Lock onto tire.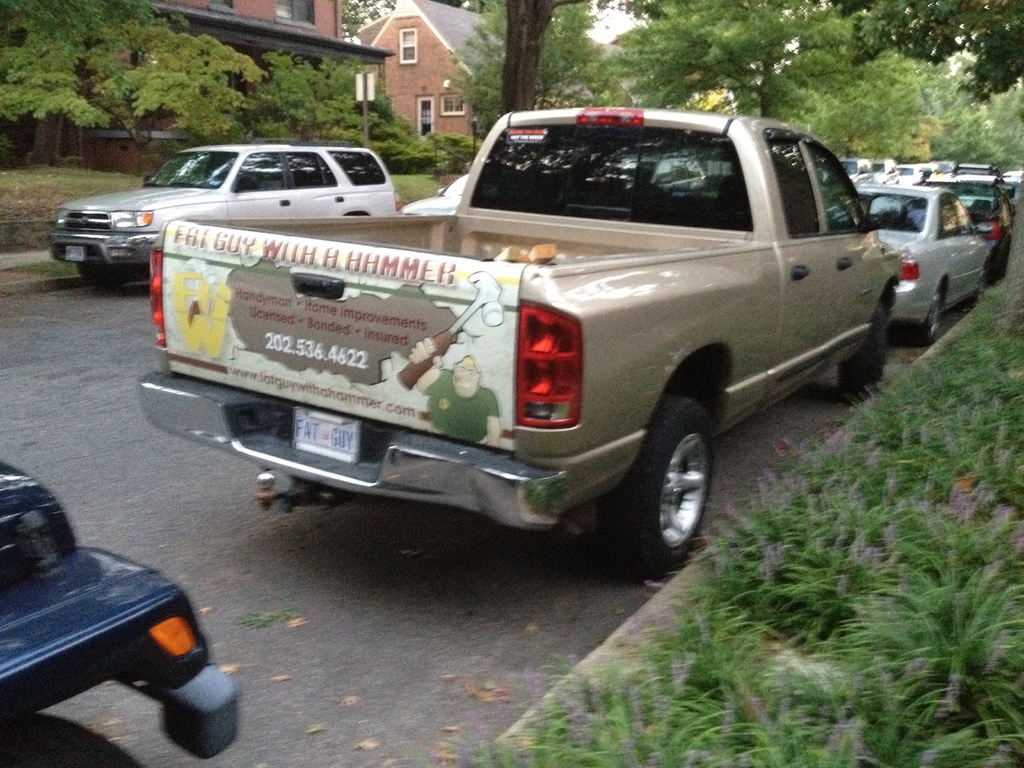
Locked: bbox(918, 286, 943, 343).
